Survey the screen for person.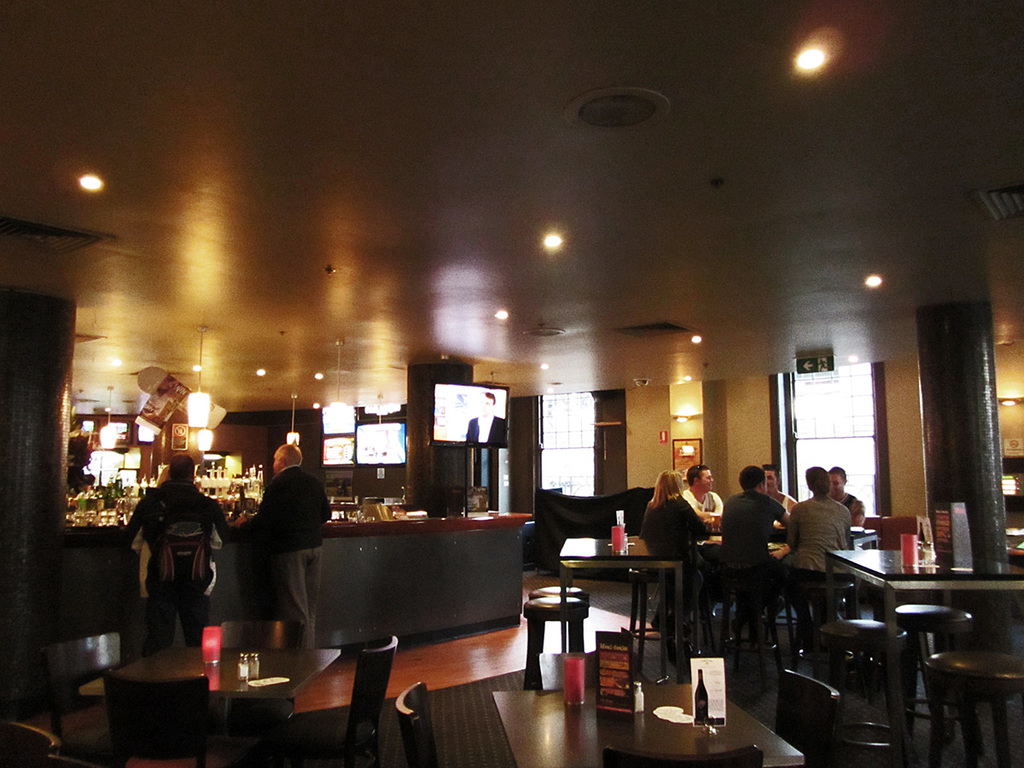
Survey found: 643, 471, 713, 606.
